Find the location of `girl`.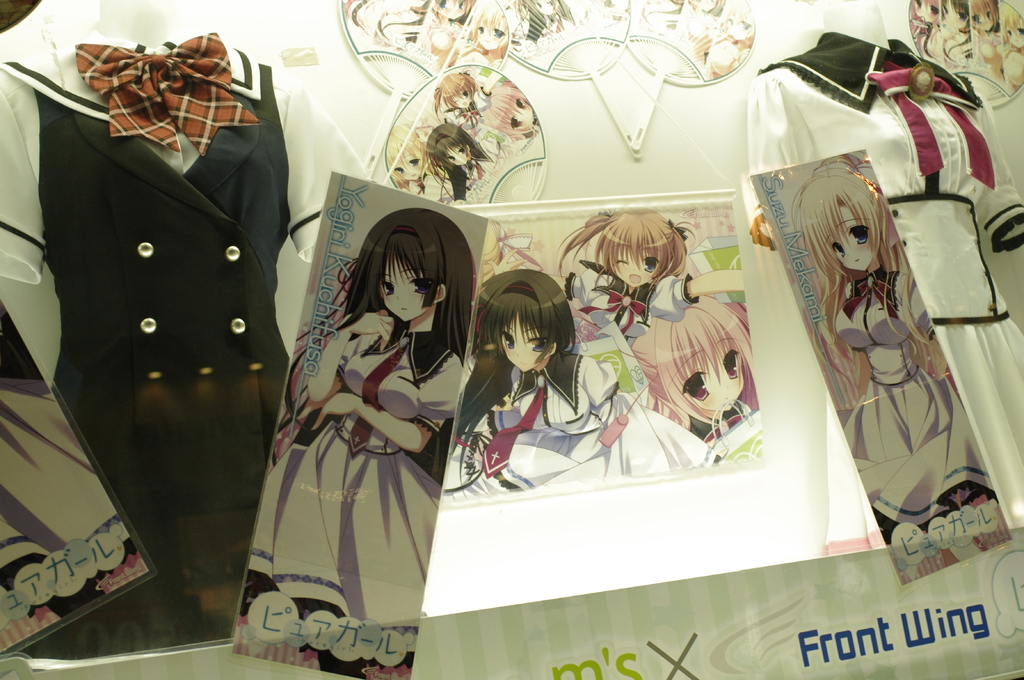
Location: left=906, top=1, right=943, bottom=63.
